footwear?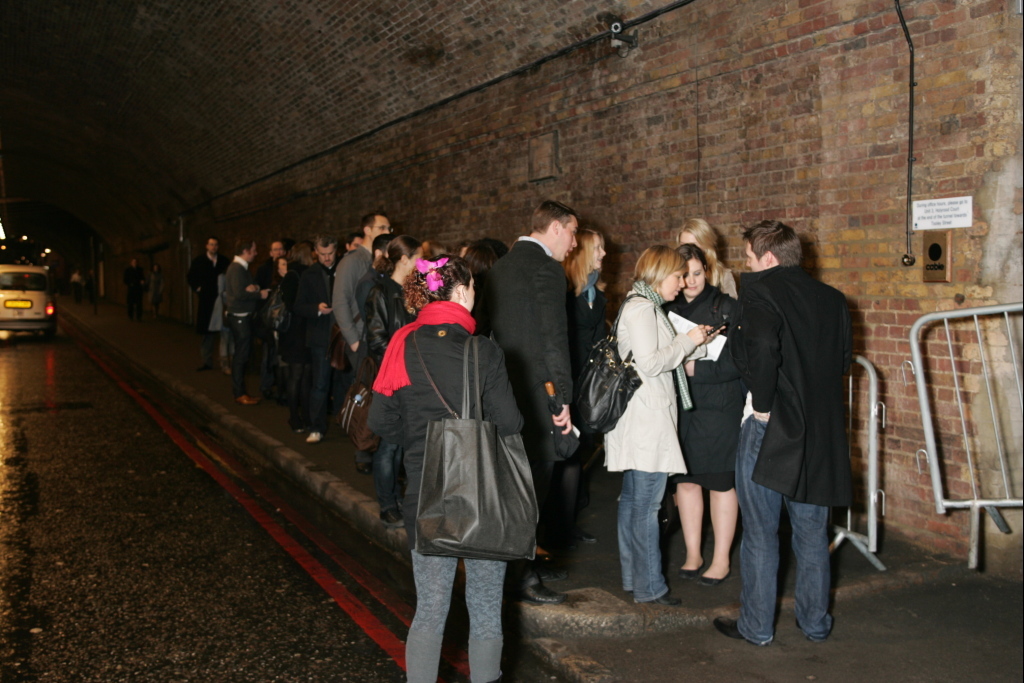
x1=706 y1=614 x2=774 y2=644
